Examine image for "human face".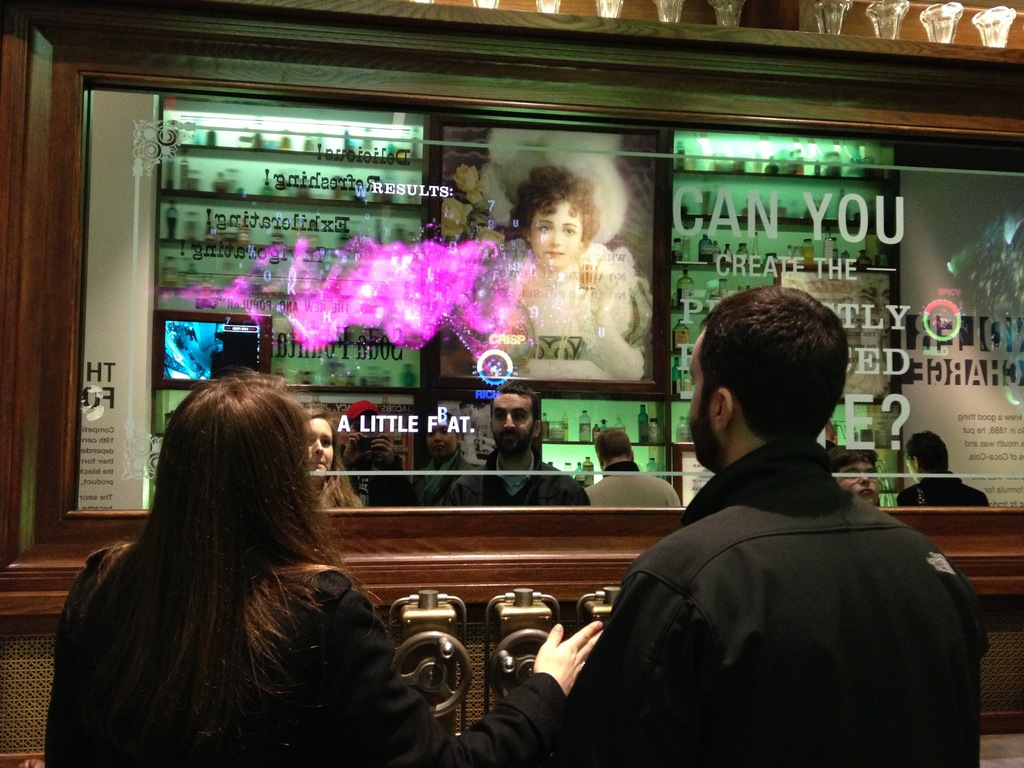
Examination result: [534,201,582,264].
